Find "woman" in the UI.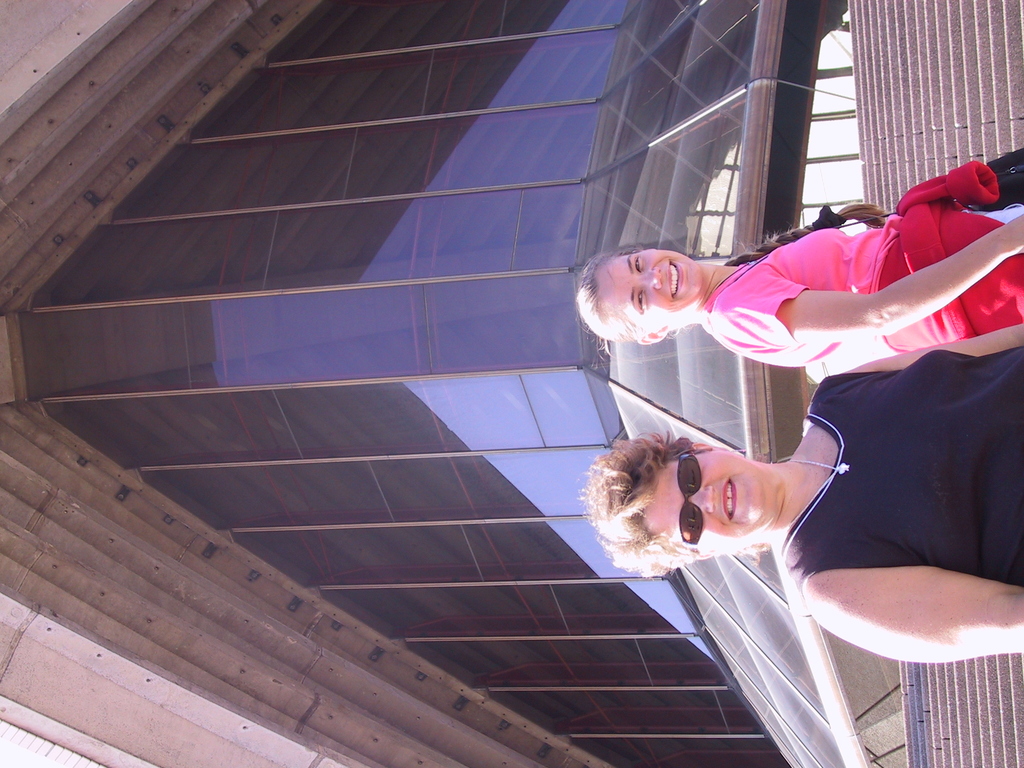
UI element at <bbox>577, 332, 1023, 664</bbox>.
